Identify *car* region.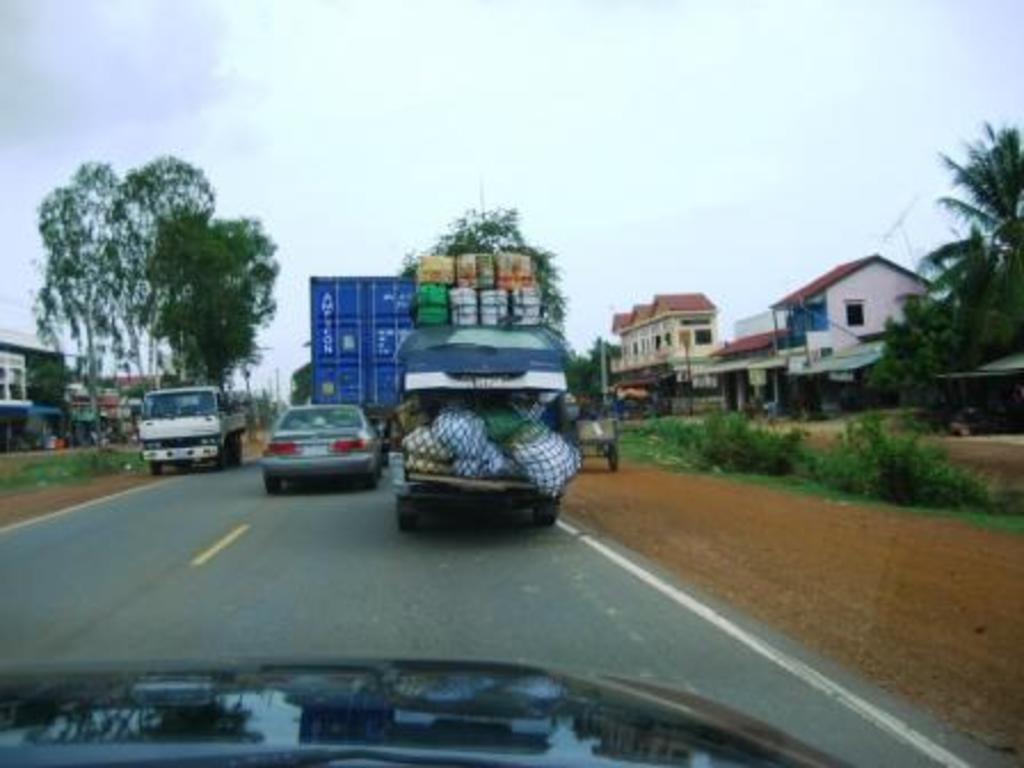
Region: 242:402:377:498.
